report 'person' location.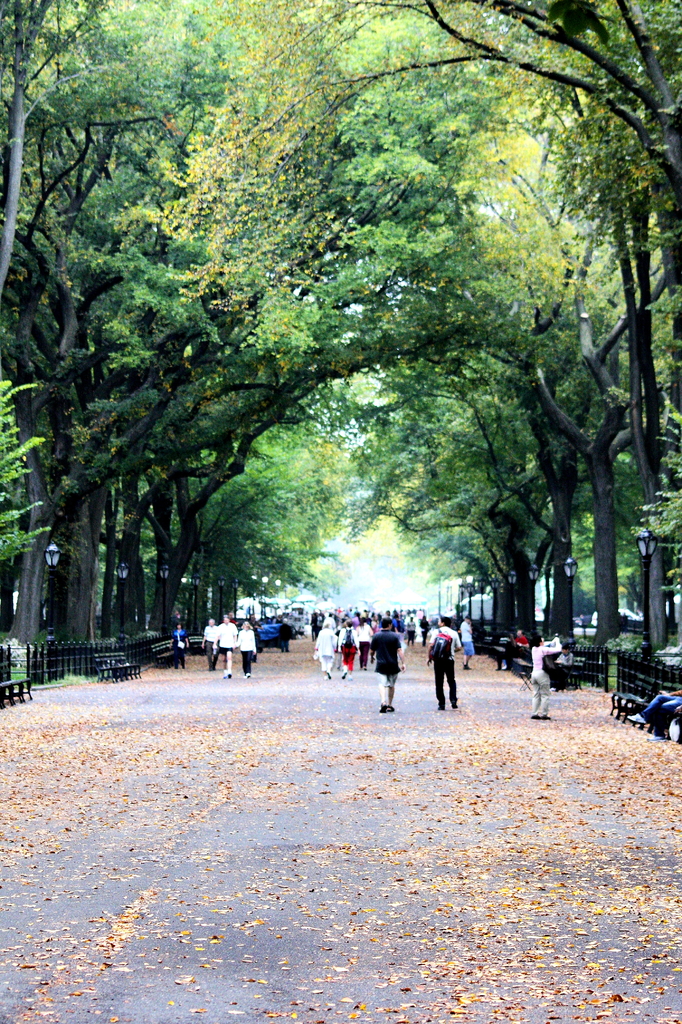
Report: detection(235, 624, 257, 676).
